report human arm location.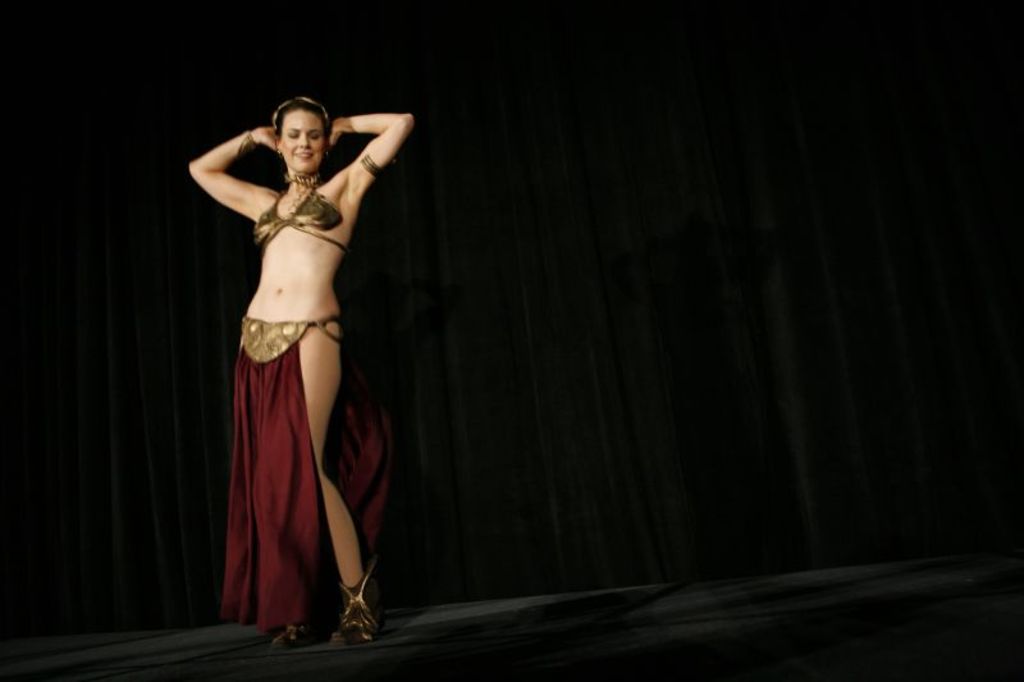
Report: (329,114,417,198).
